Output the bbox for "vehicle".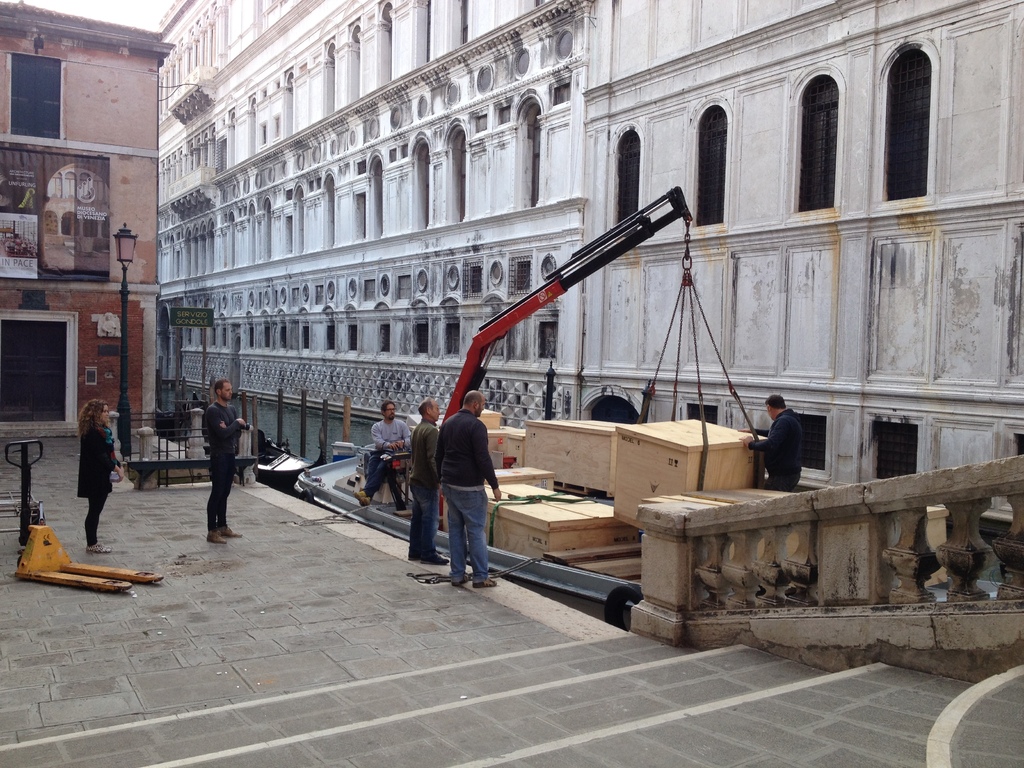
region(292, 185, 1000, 630).
